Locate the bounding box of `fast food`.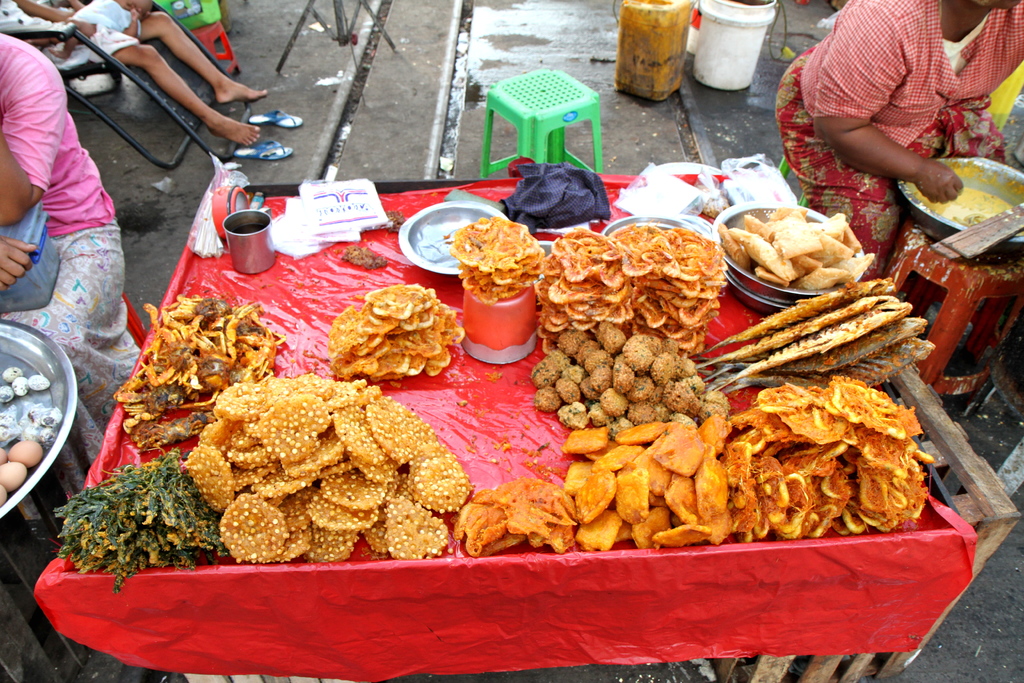
Bounding box: [left=35, top=428, right=57, bottom=452].
